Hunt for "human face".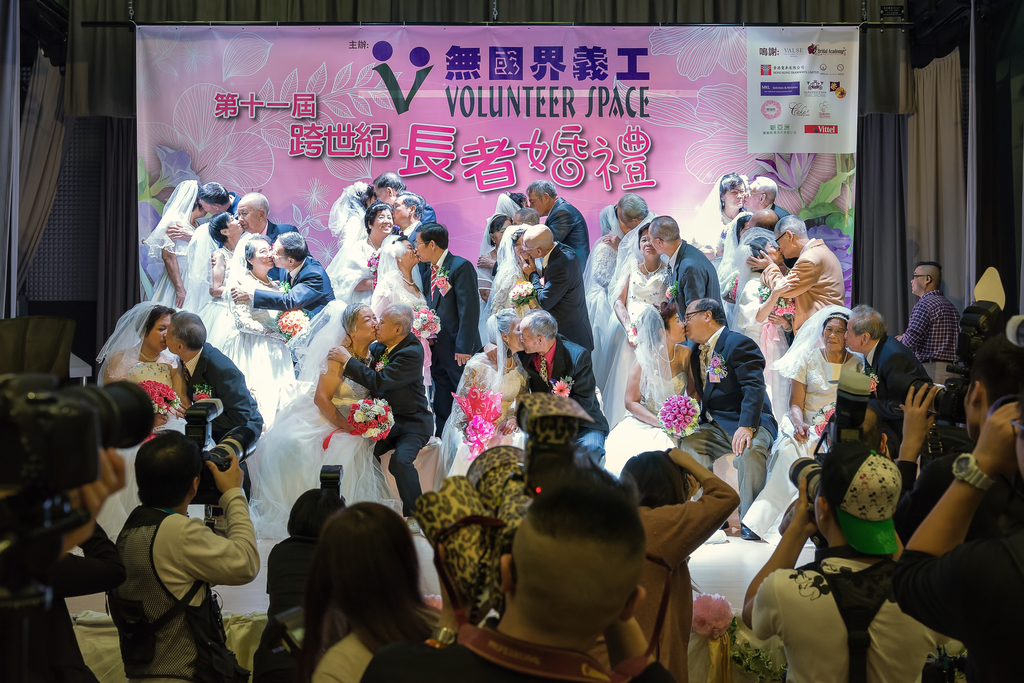
Hunted down at x1=908 y1=266 x2=924 y2=293.
